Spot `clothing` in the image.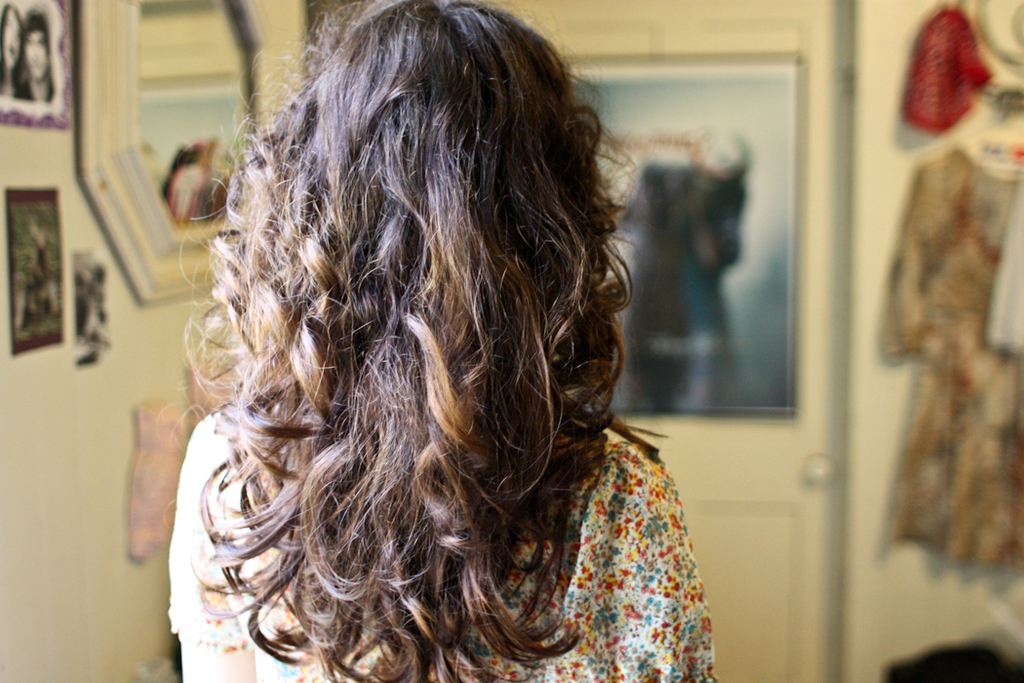
`clothing` found at bbox=(887, 147, 1023, 566).
